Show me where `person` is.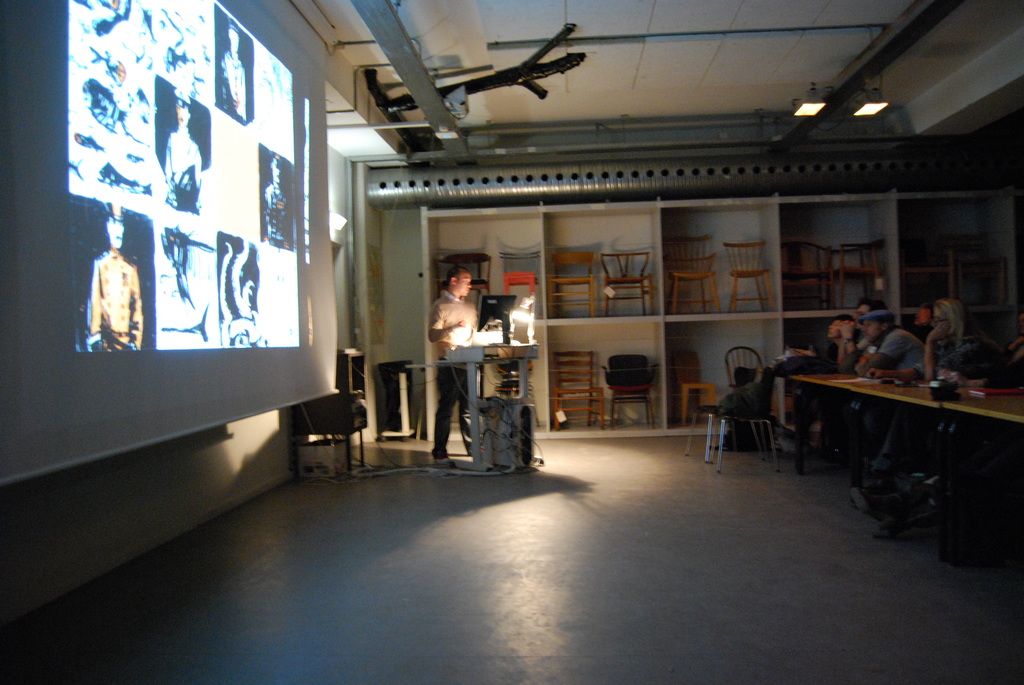
`person` is at box(425, 262, 480, 462).
